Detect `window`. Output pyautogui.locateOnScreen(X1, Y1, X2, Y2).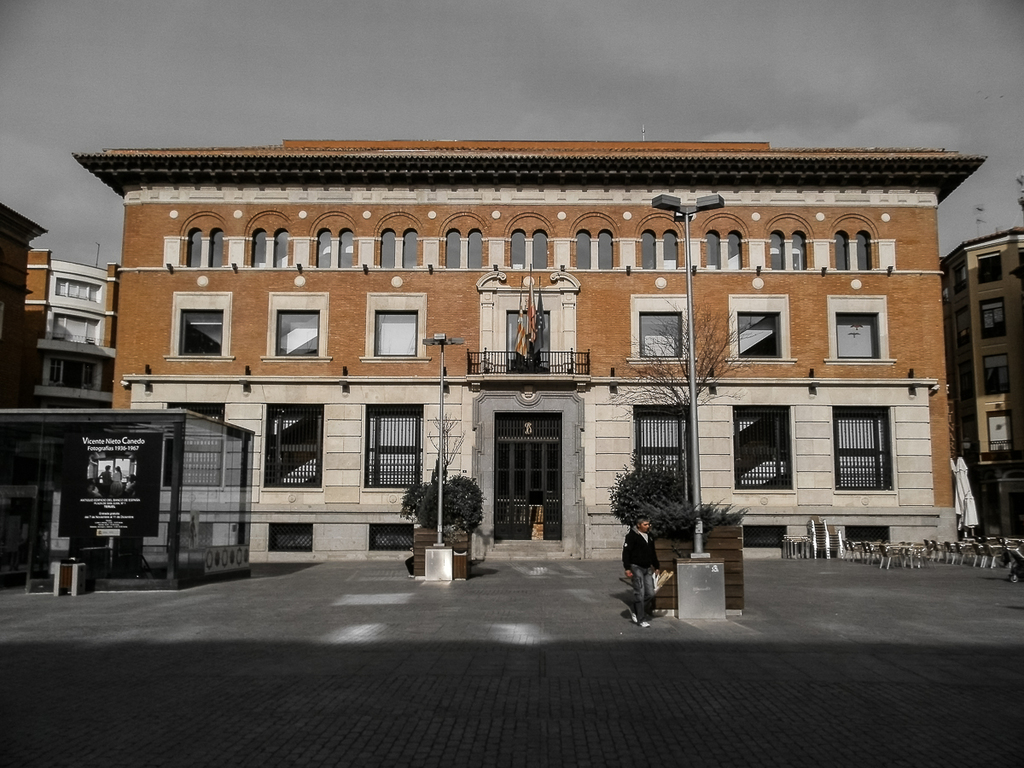
pyautogui.locateOnScreen(828, 293, 898, 361).
